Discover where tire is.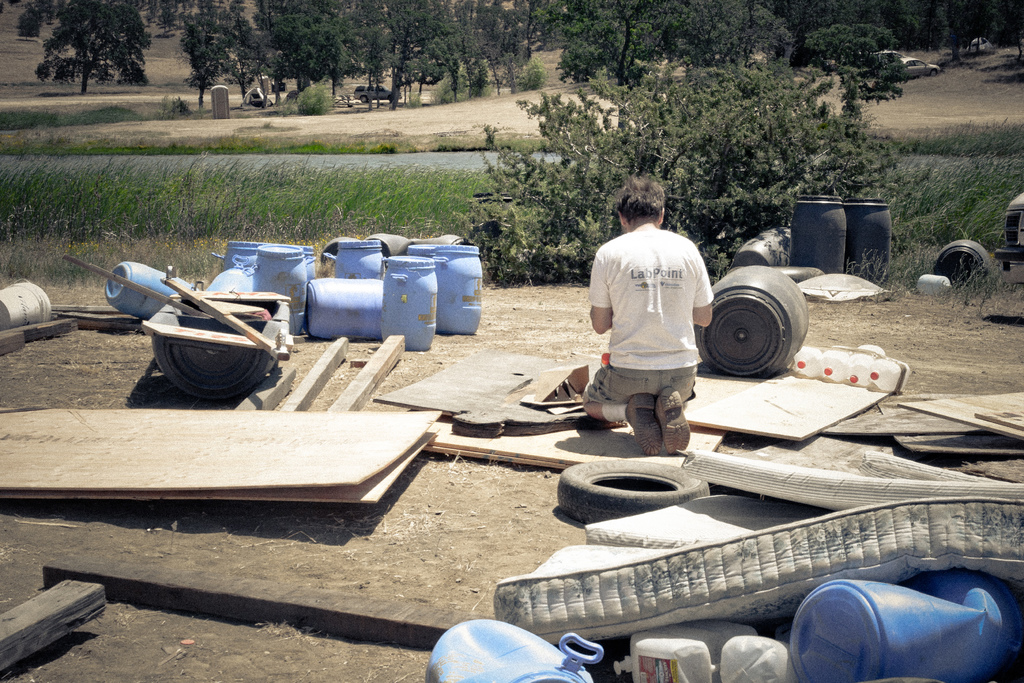
Discovered at [928, 239, 995, 293].
